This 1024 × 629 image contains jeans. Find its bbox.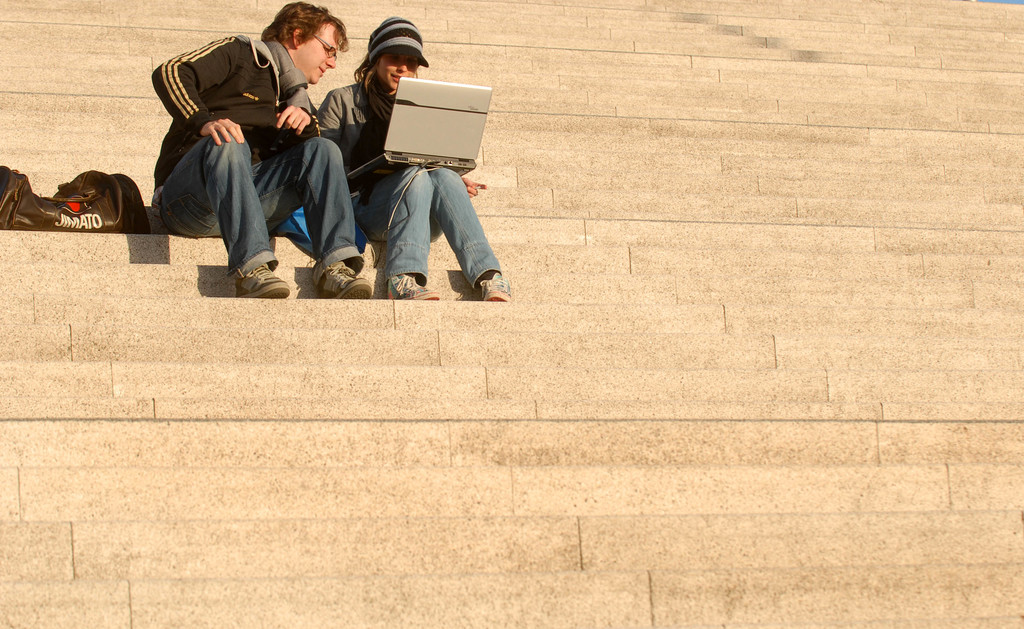
349 149 507 276.
